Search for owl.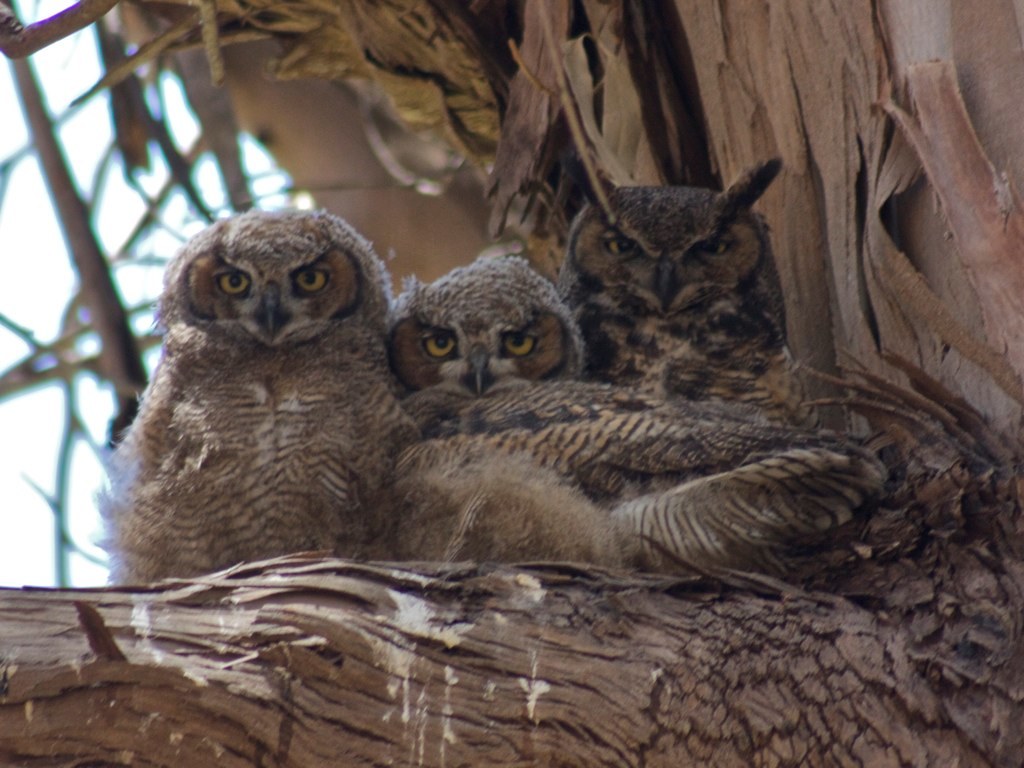
Found at bbox=[88, 205, 415, 583].
